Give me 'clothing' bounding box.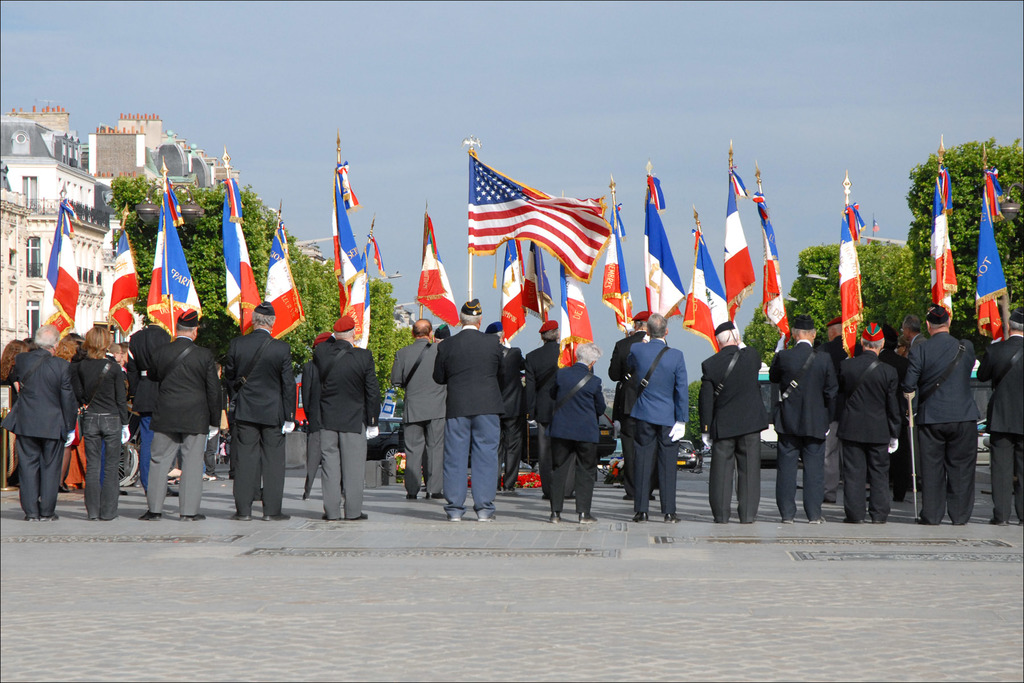
l=548, t=361, r=606, b=520.
